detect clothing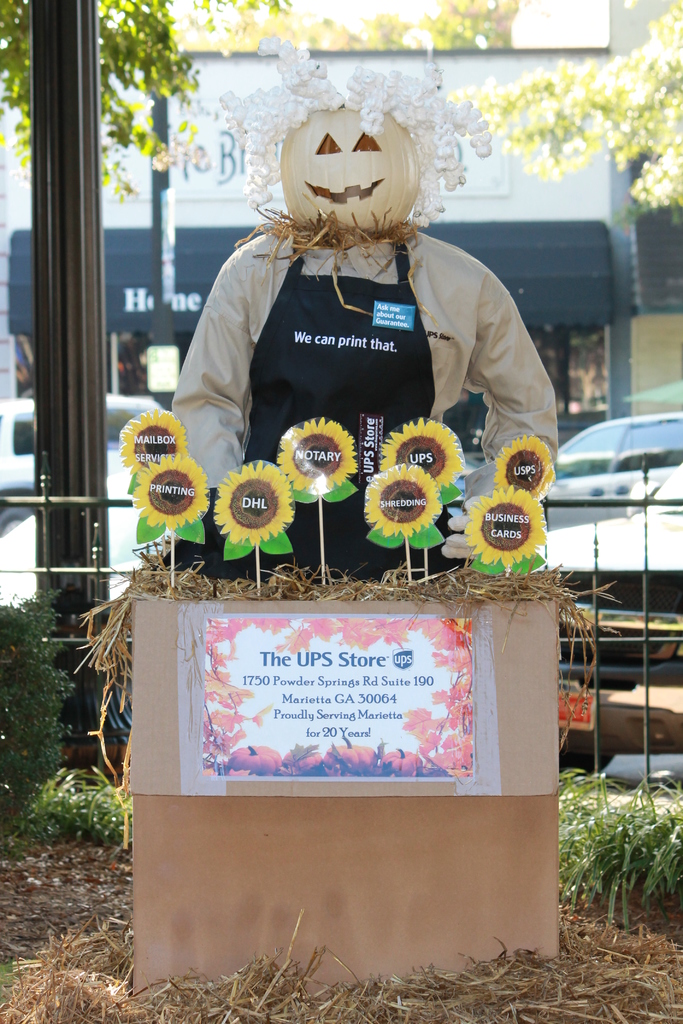
bbox=(169, 216, 566, 564)
